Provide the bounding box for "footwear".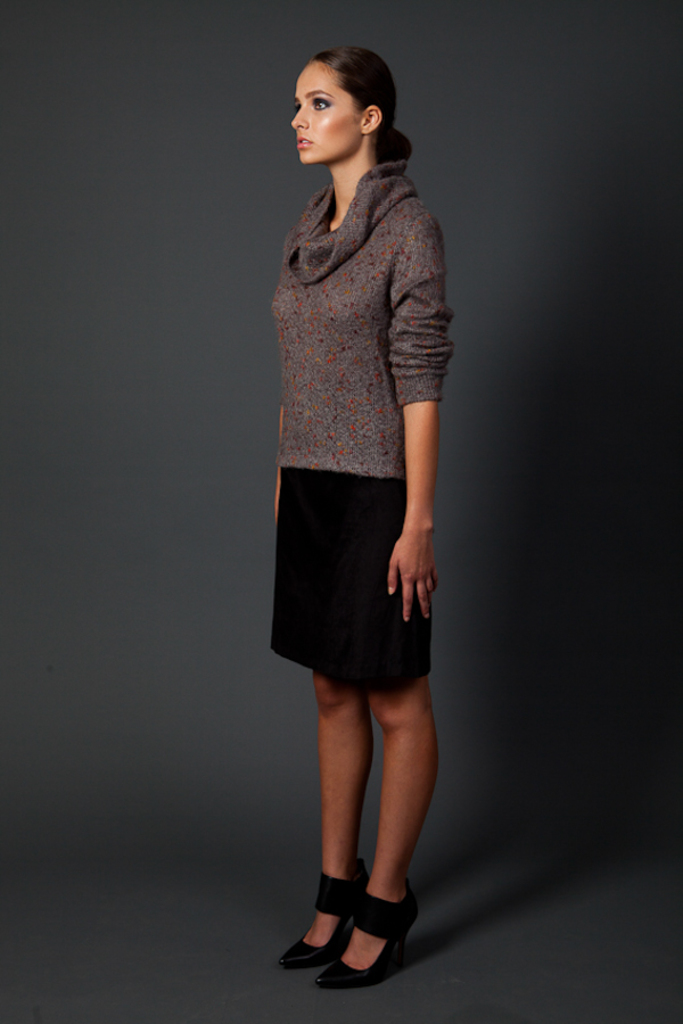
Rect(321, 872, 415, 990).
